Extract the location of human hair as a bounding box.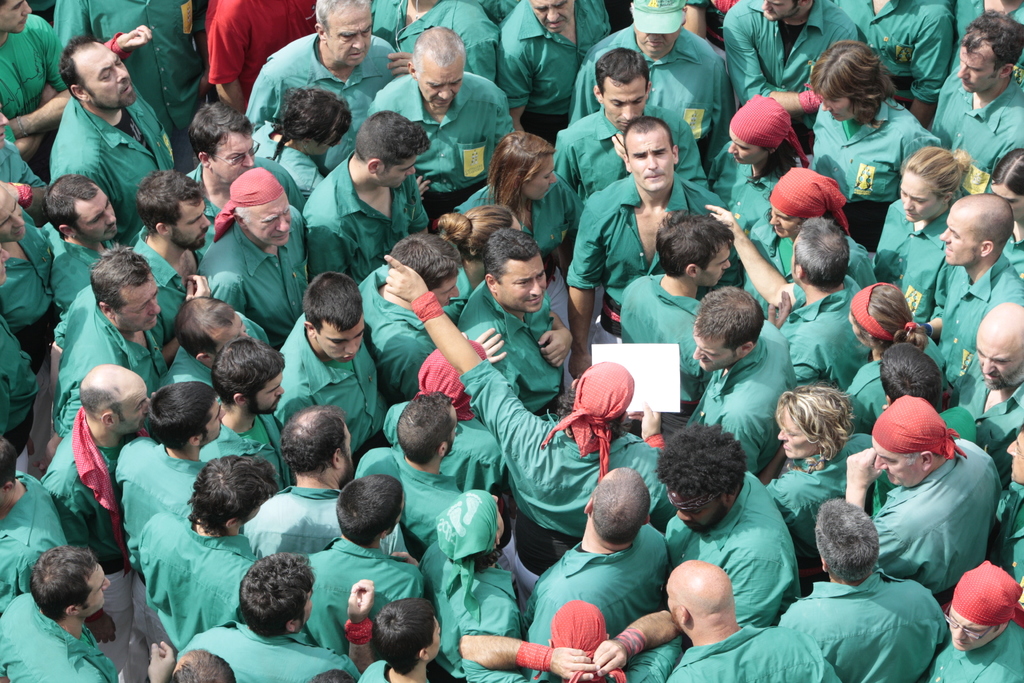
left=134, top=168, right=213, bottom=234.
